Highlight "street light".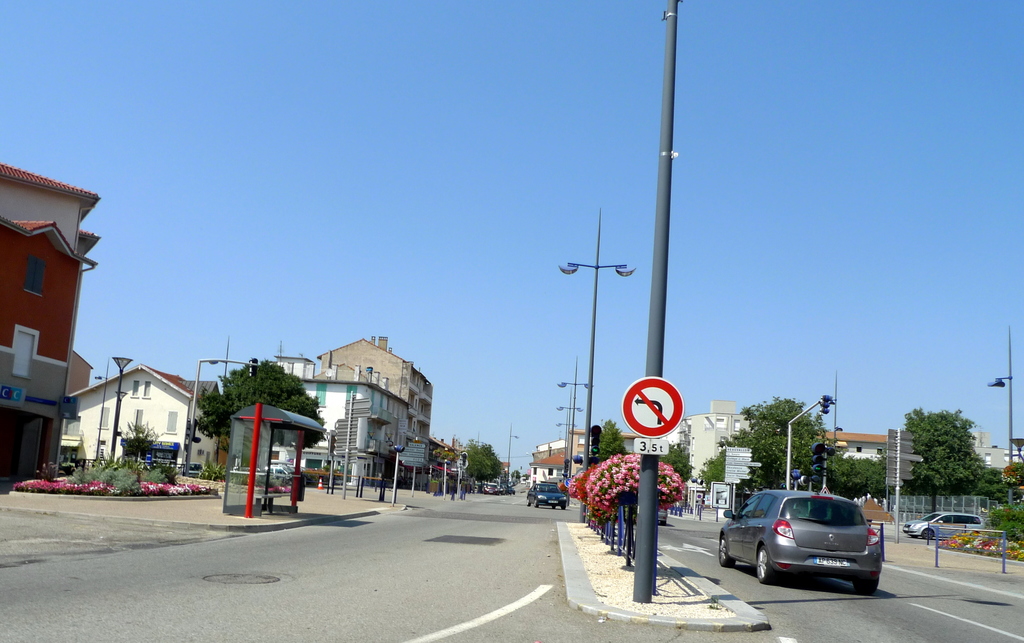
Highlighted region: left=111, top=389, right=125, bottom=413.
